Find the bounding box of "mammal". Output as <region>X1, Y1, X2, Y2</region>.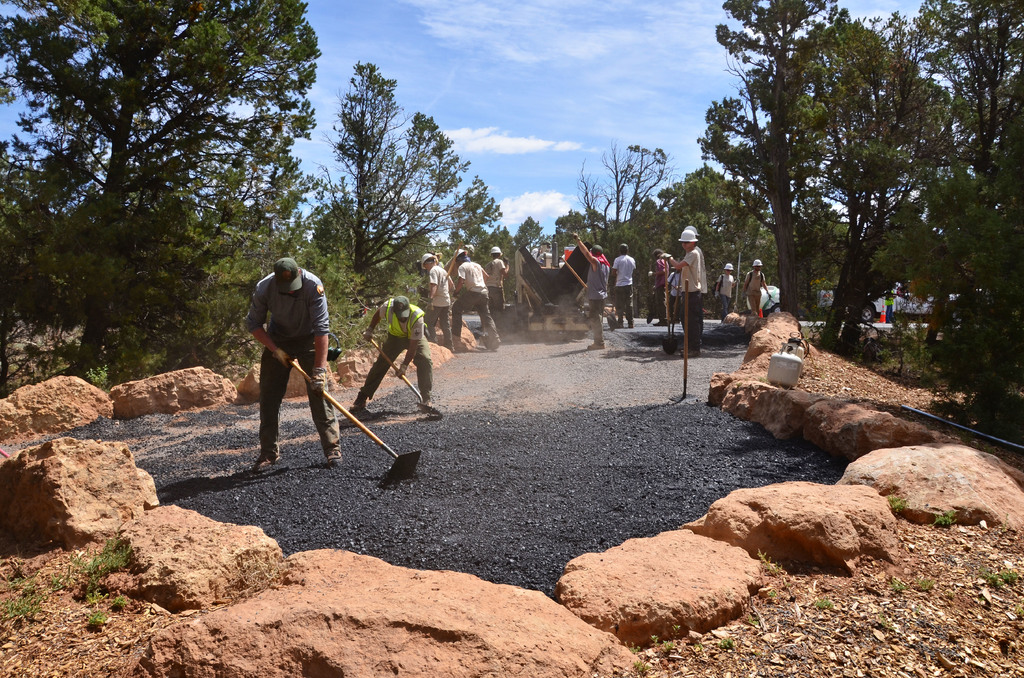
<region>884, 288, 896, 327</region>.
